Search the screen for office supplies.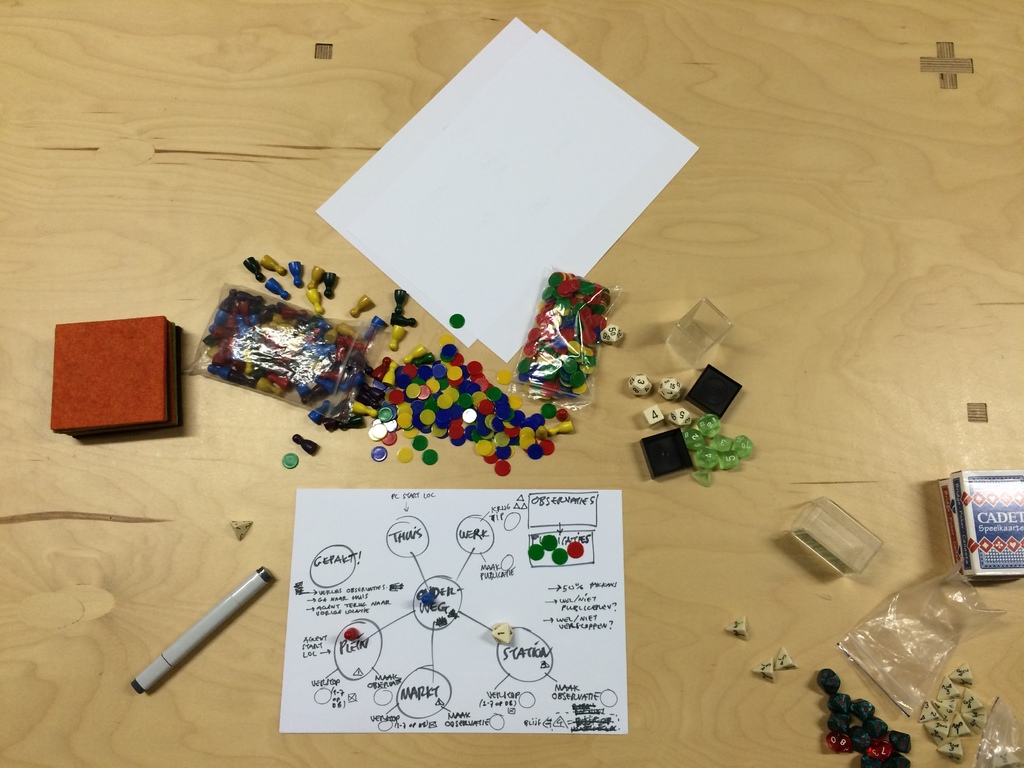
Found at (262,253,284,274).
